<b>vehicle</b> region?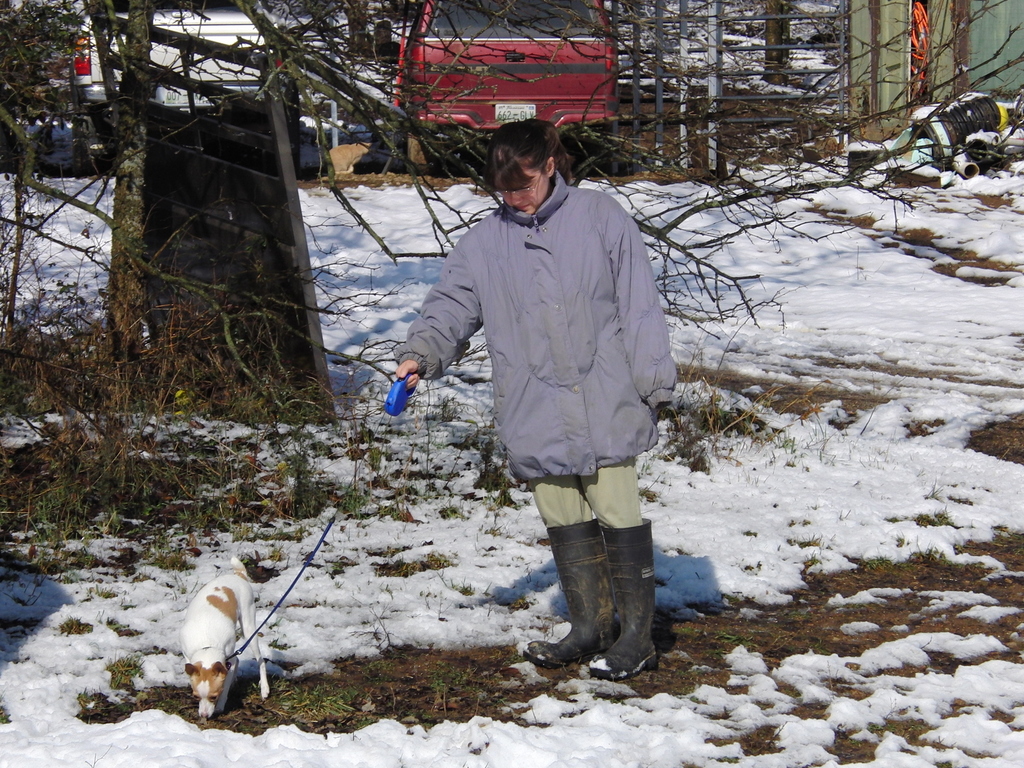
68:0:320:114
